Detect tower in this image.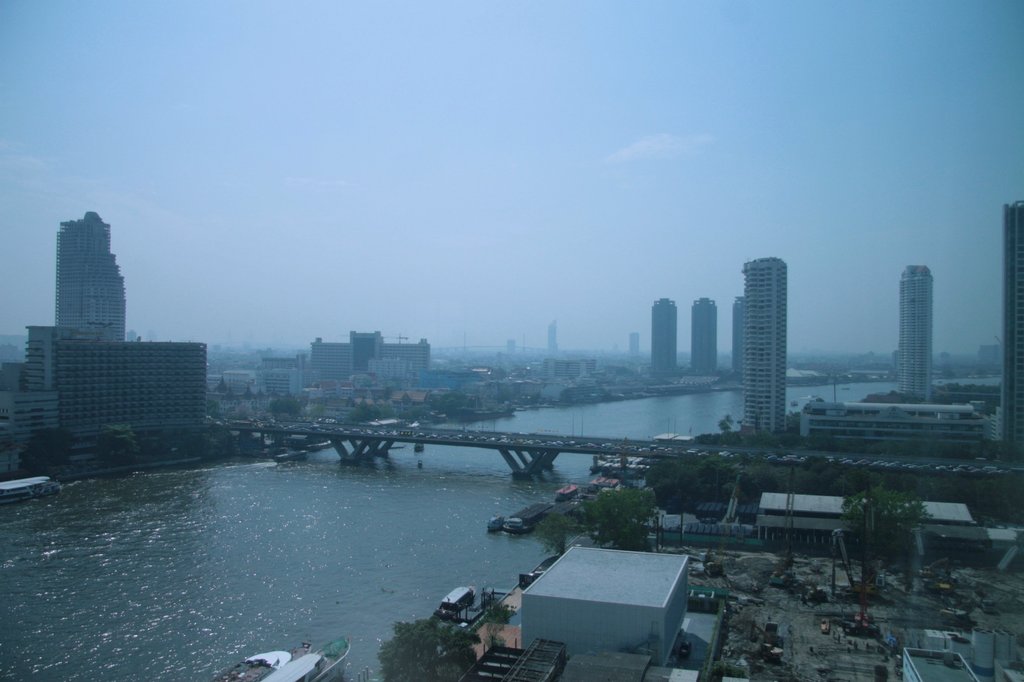
Detection: x1=898, y1=264, x2=928, y2=402.
